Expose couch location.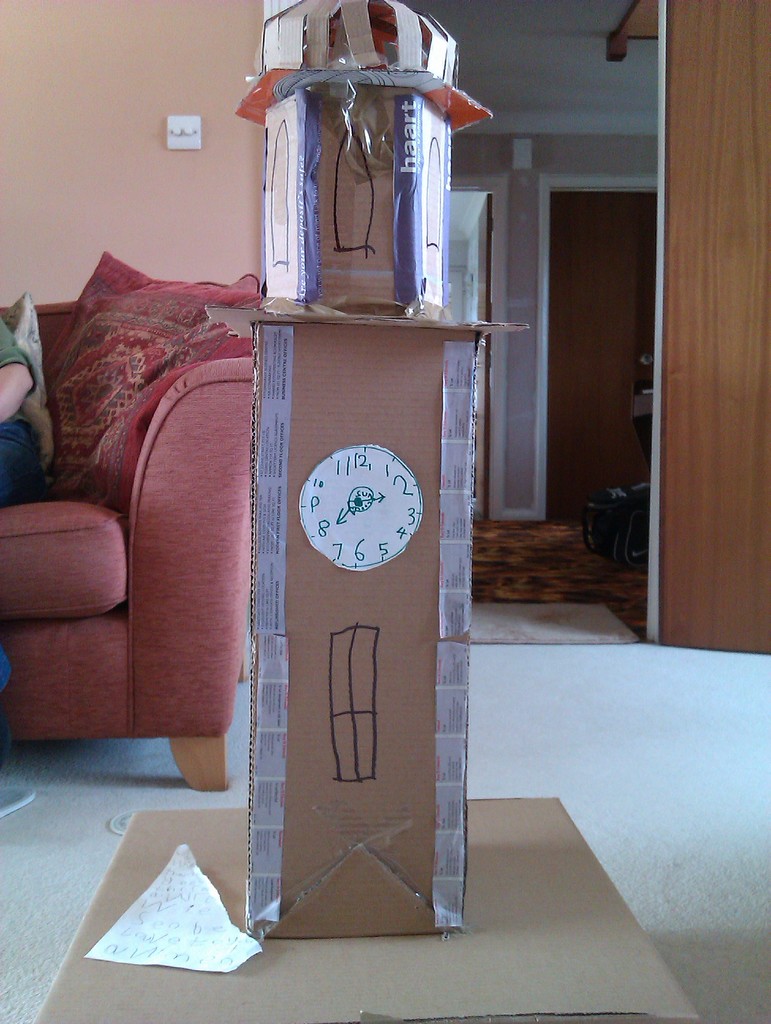
Exposed at detection(19, 247, 266, 817).
